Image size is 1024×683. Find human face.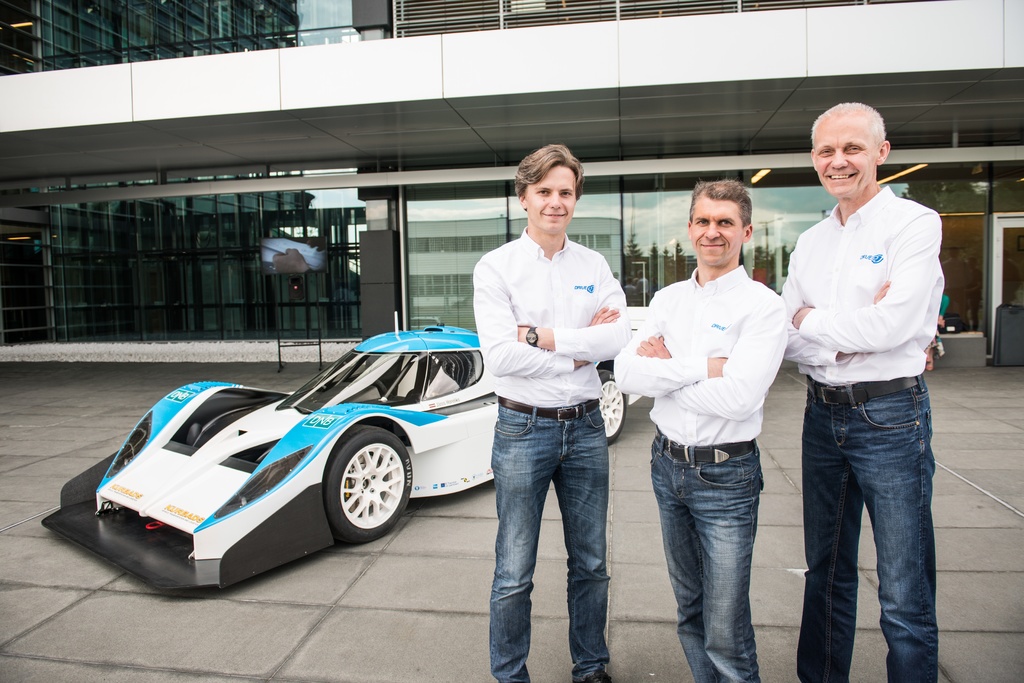
[691, 197, 742, 268].
